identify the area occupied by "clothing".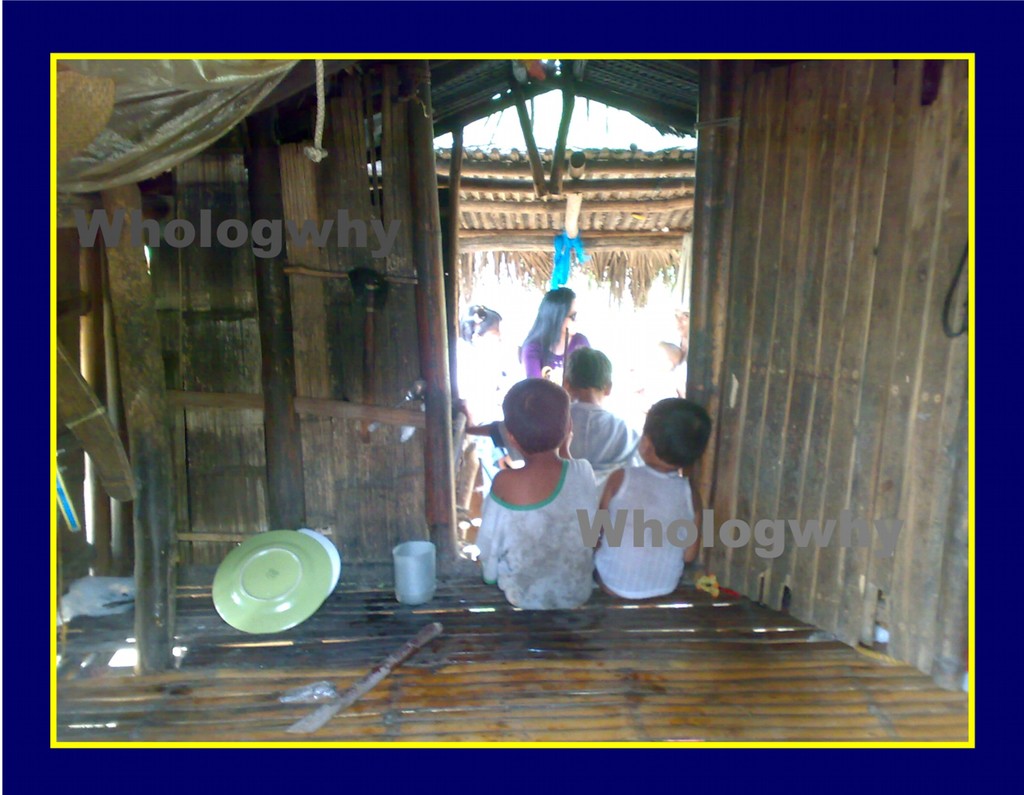
Area: Rect(477, 451, 602, 613).
